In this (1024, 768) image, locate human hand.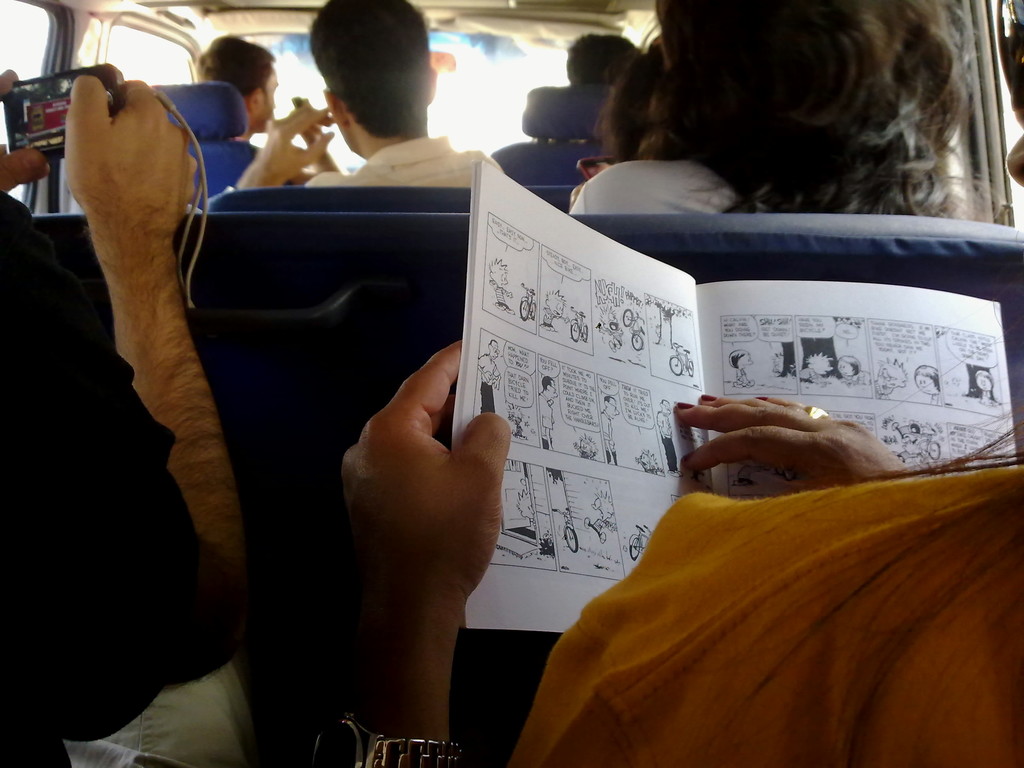
Bounding box: locate(660, 405, 904, 505).
